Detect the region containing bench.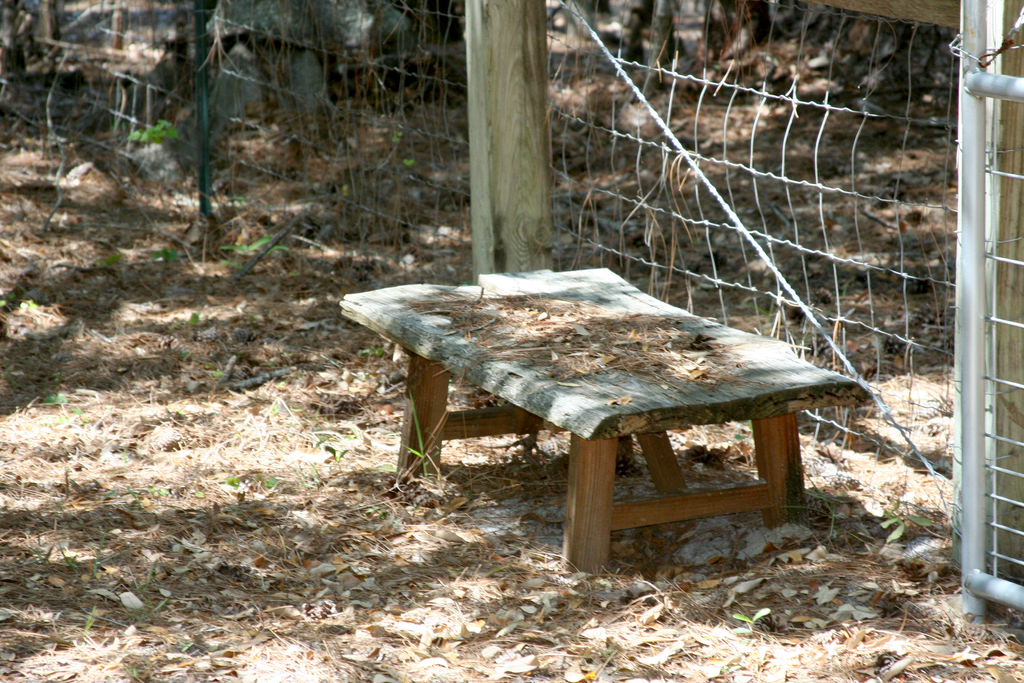
crop(340, 266, 875, 573).
